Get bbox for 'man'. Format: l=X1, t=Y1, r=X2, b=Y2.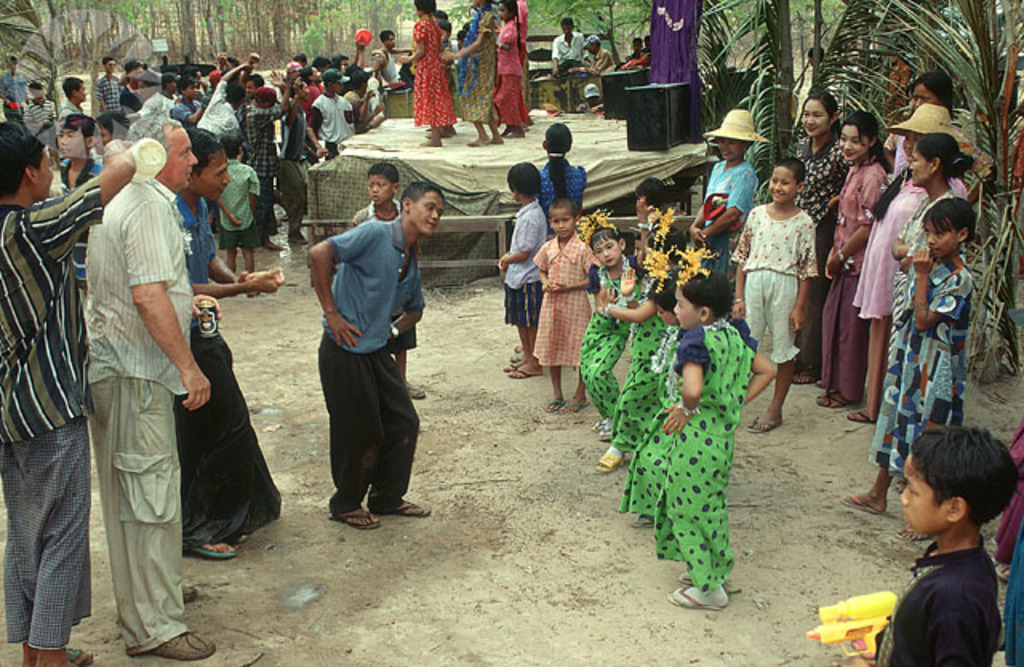
l=0, t=123, r=136, b=665.
